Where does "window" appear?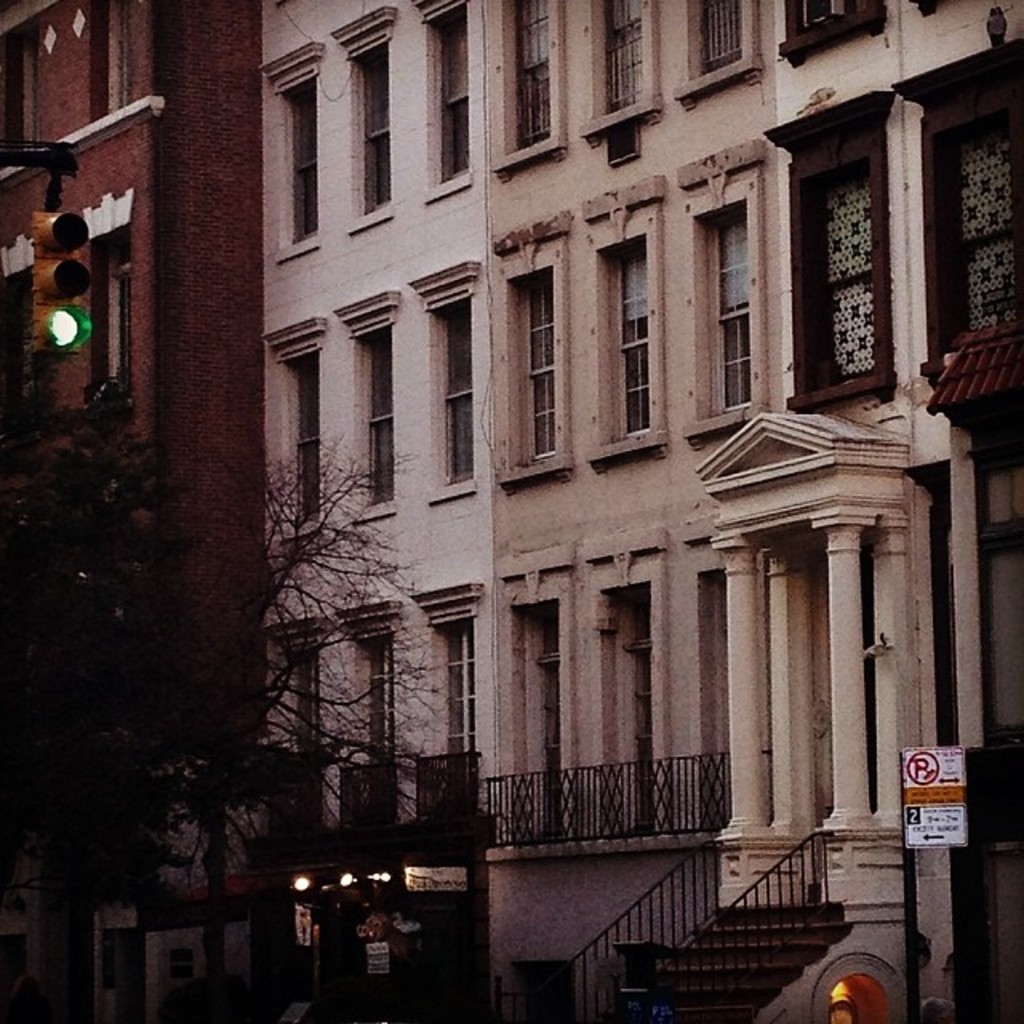
Appears at bbox(282, 630, 323, 776).
